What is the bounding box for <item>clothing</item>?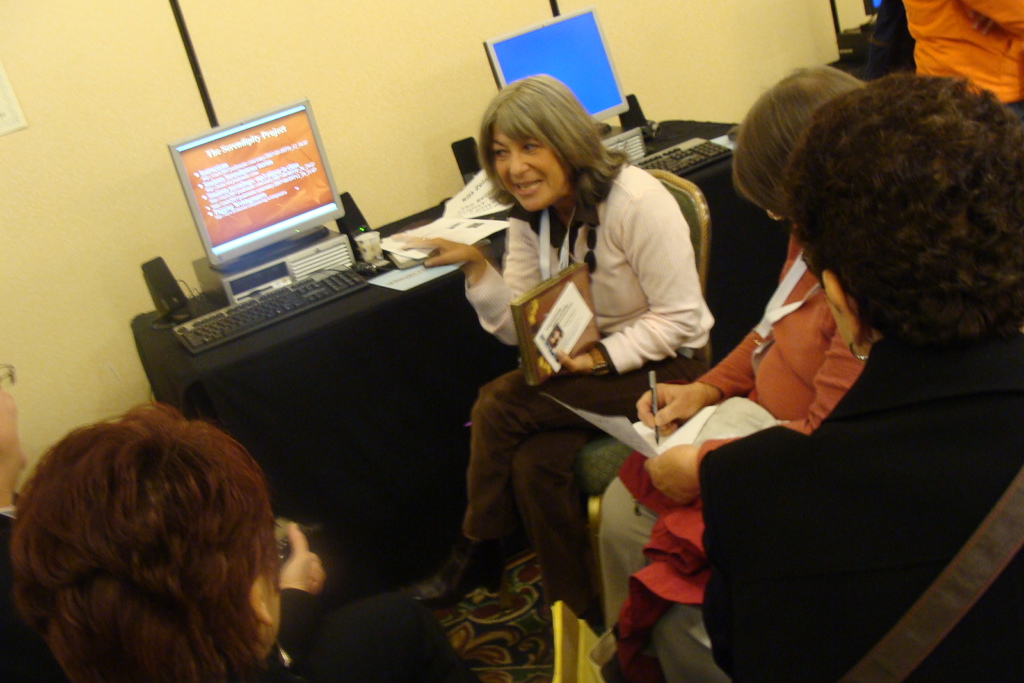
902/0/1019/131.
